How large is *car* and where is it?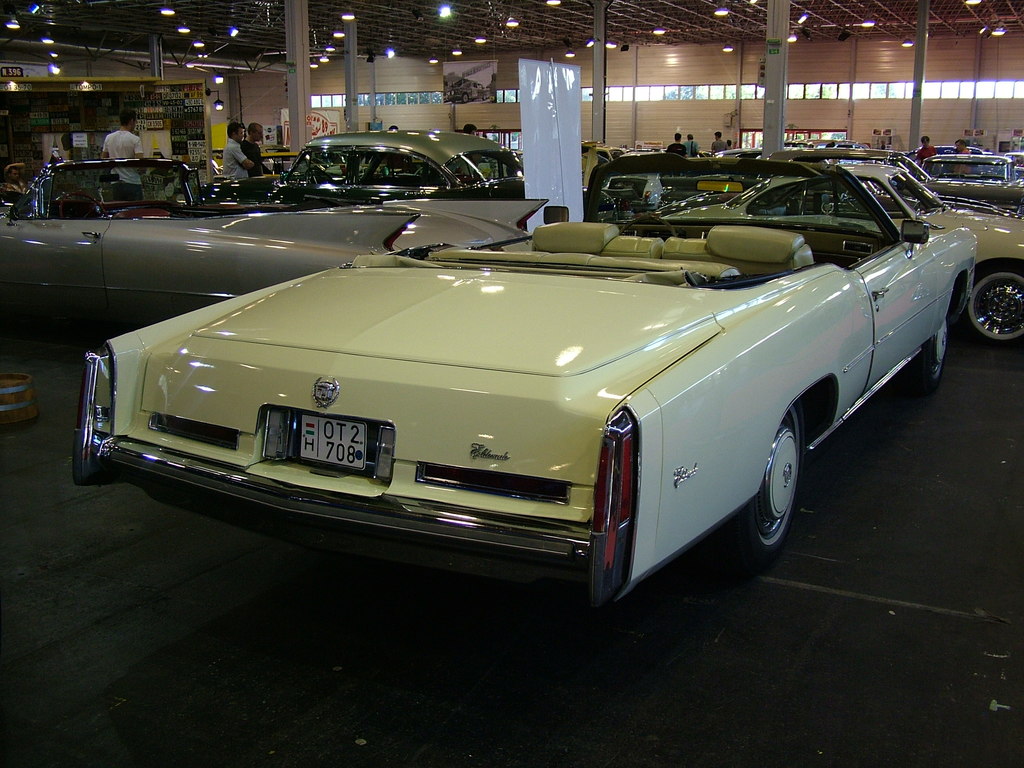
Bounding box: 0,158,549,310.
